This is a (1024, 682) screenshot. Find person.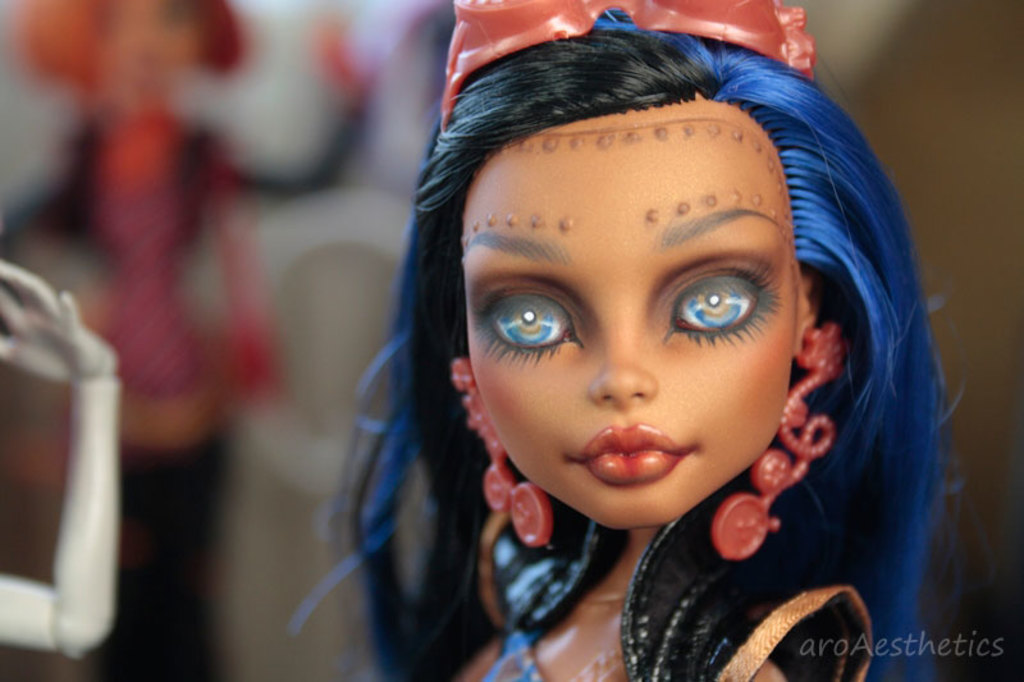
Bounding box: [311,0,946,681].
